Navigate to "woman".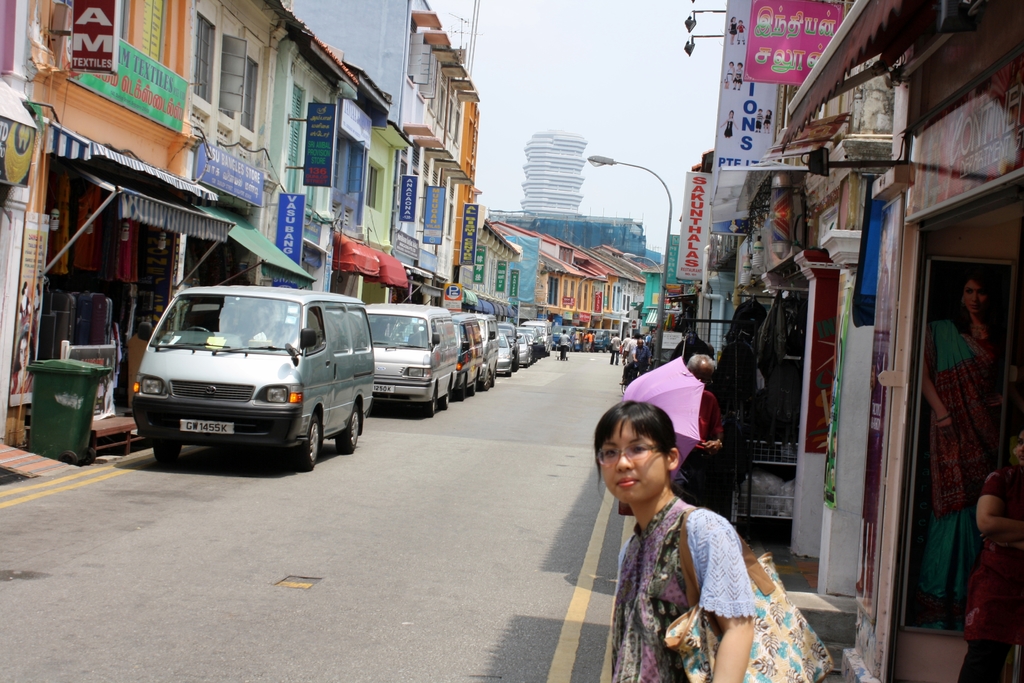
Navigation target: [left=920, top=274, right=1015, bottom=607].
